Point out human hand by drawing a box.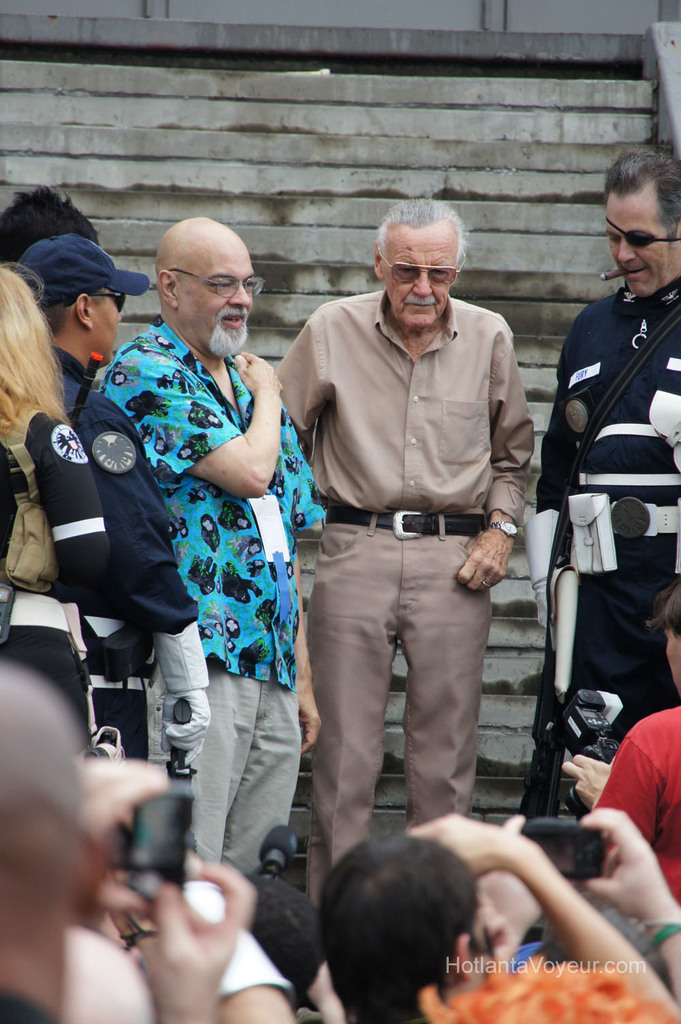
pyautogui.locateOnScreen(479, 814, 543, 939).
